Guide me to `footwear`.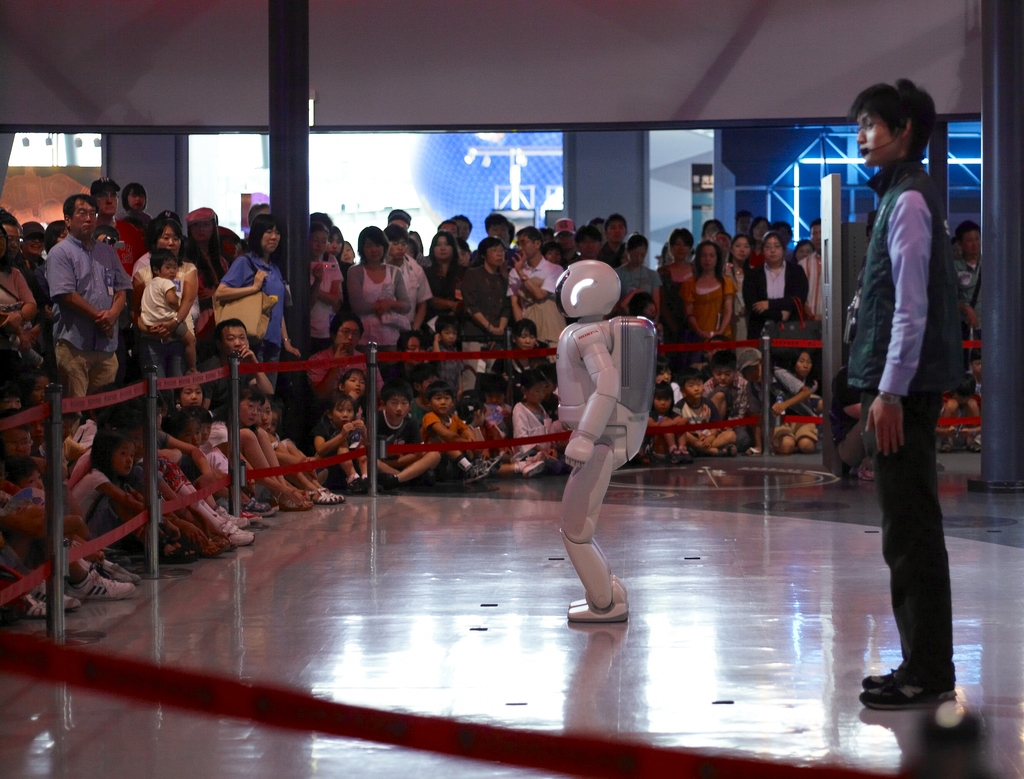
Guidance: [left=673, top=449, right=682, bottom=462].
